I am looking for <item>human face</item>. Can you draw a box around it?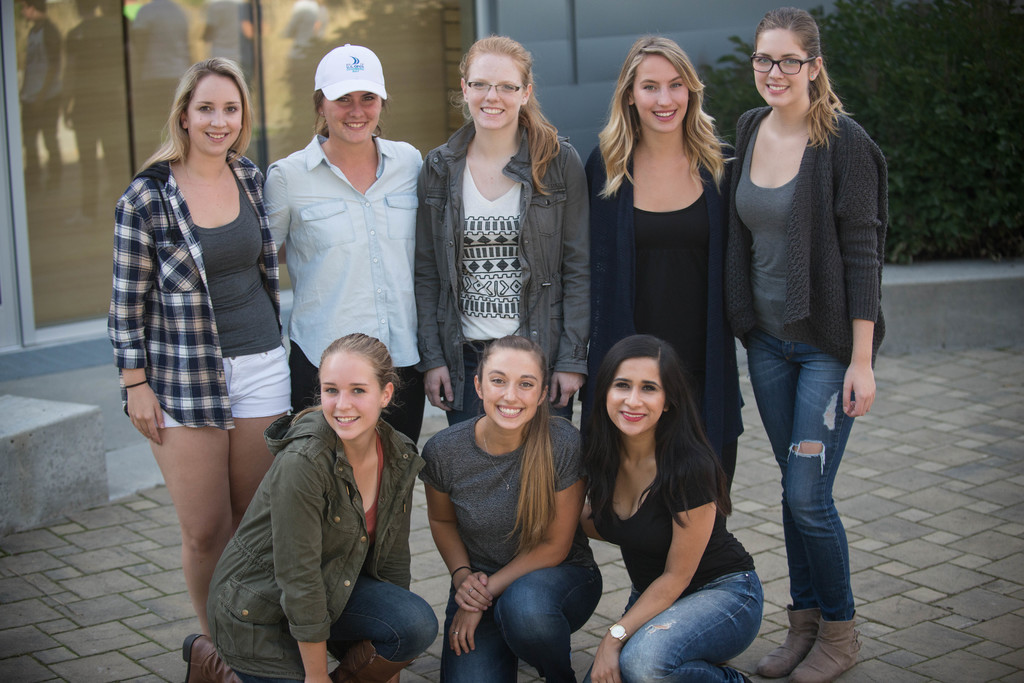
Sure, the bounding box is [left=323, top=351, right=382, bottom=438].
